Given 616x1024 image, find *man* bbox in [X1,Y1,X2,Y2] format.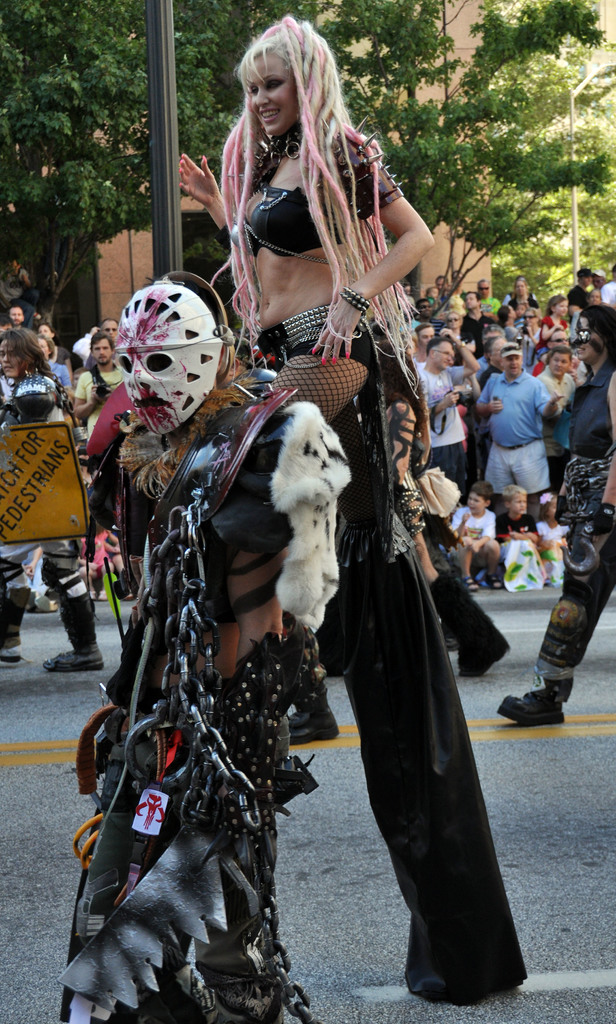
[101,321,118,342].
